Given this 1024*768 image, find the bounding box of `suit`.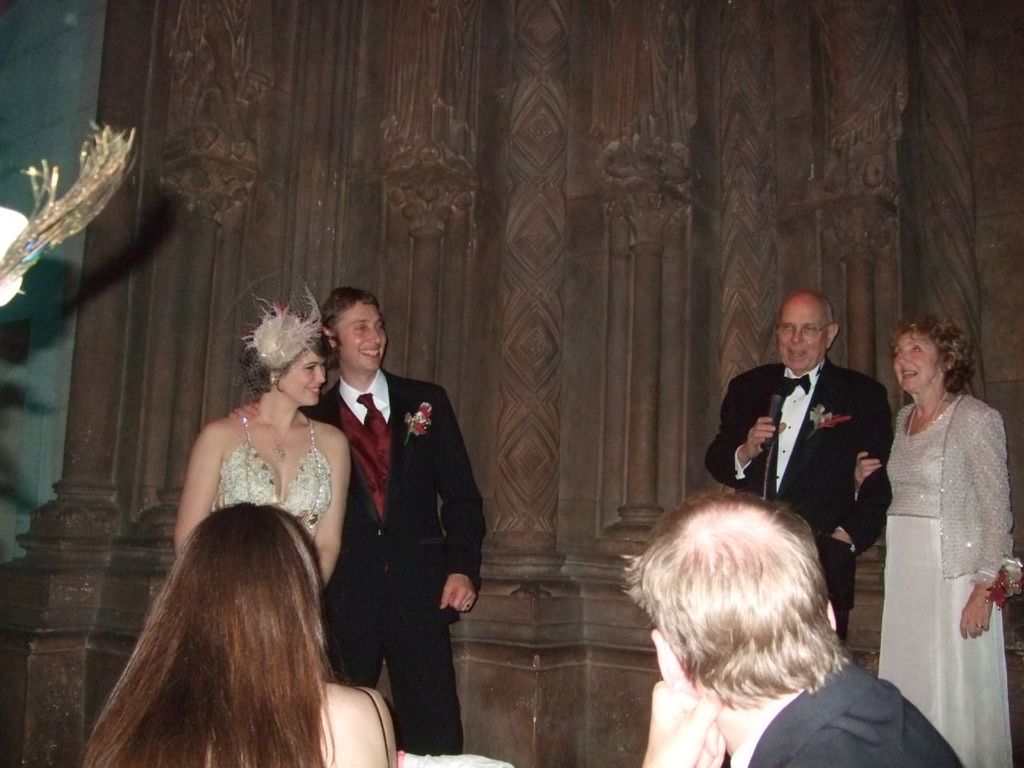
319 301 470 742.
